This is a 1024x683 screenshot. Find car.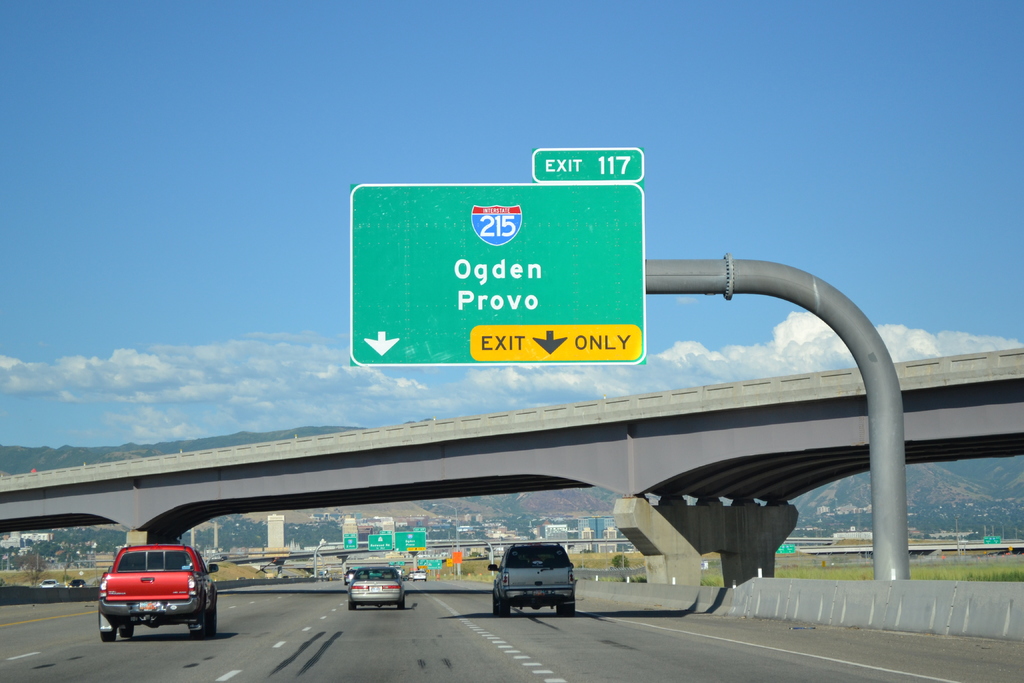
Bounding box: left=44, top=580, right=59, bottom=586.
